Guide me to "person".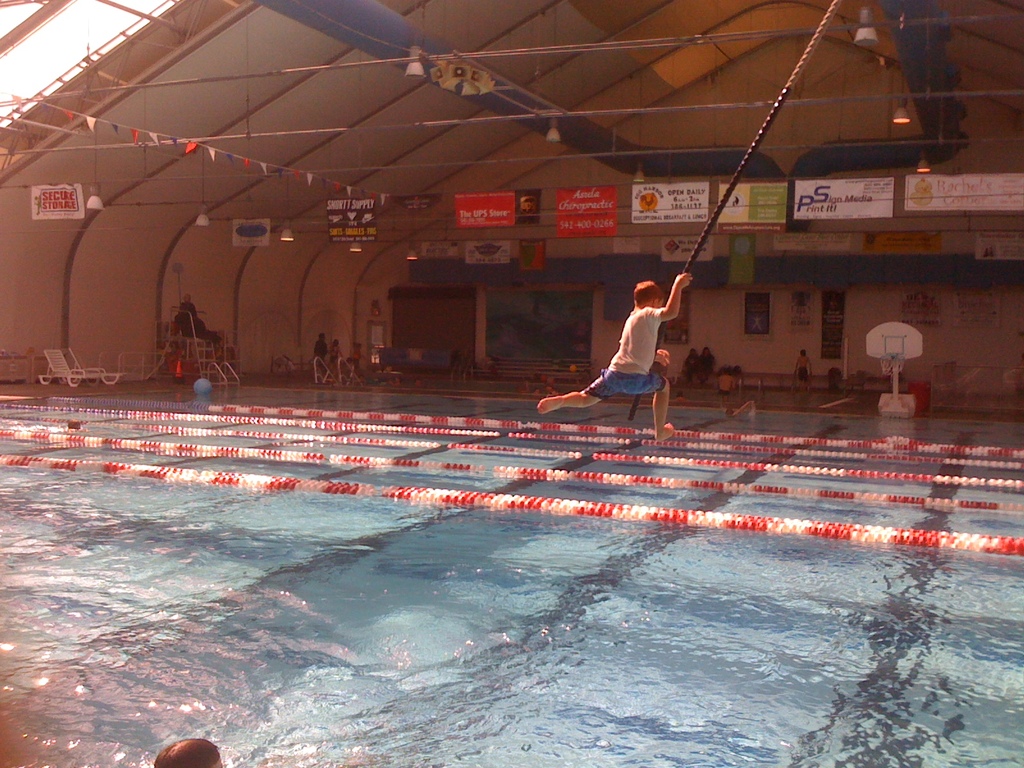
Guidance: [x1=330, y1=340, x2=340, y2=365].
